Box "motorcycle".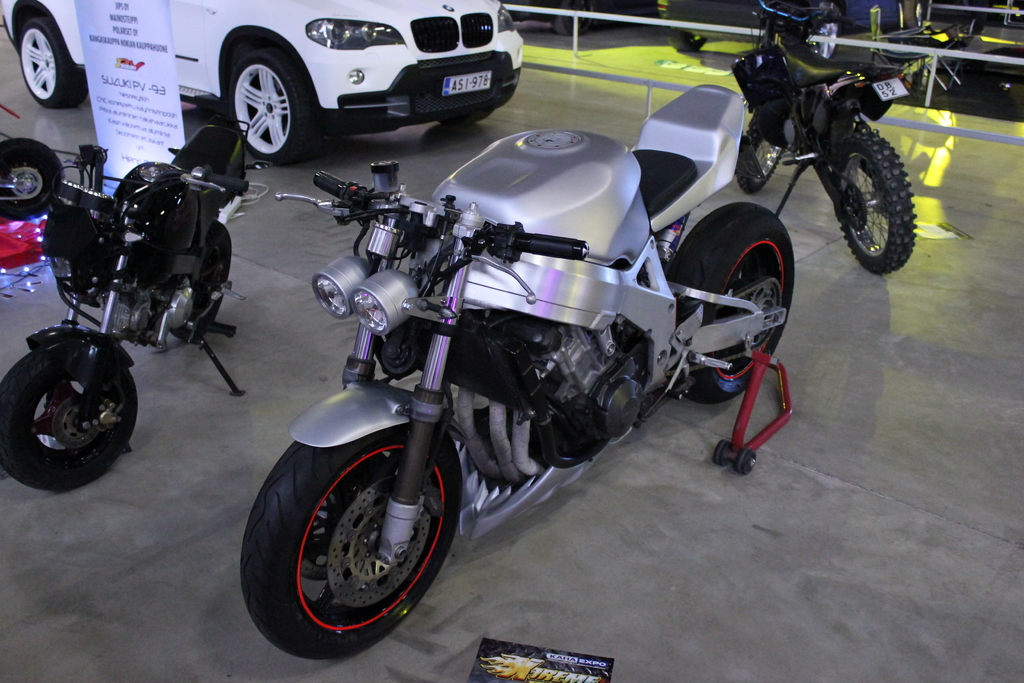
266/78/794/657.
